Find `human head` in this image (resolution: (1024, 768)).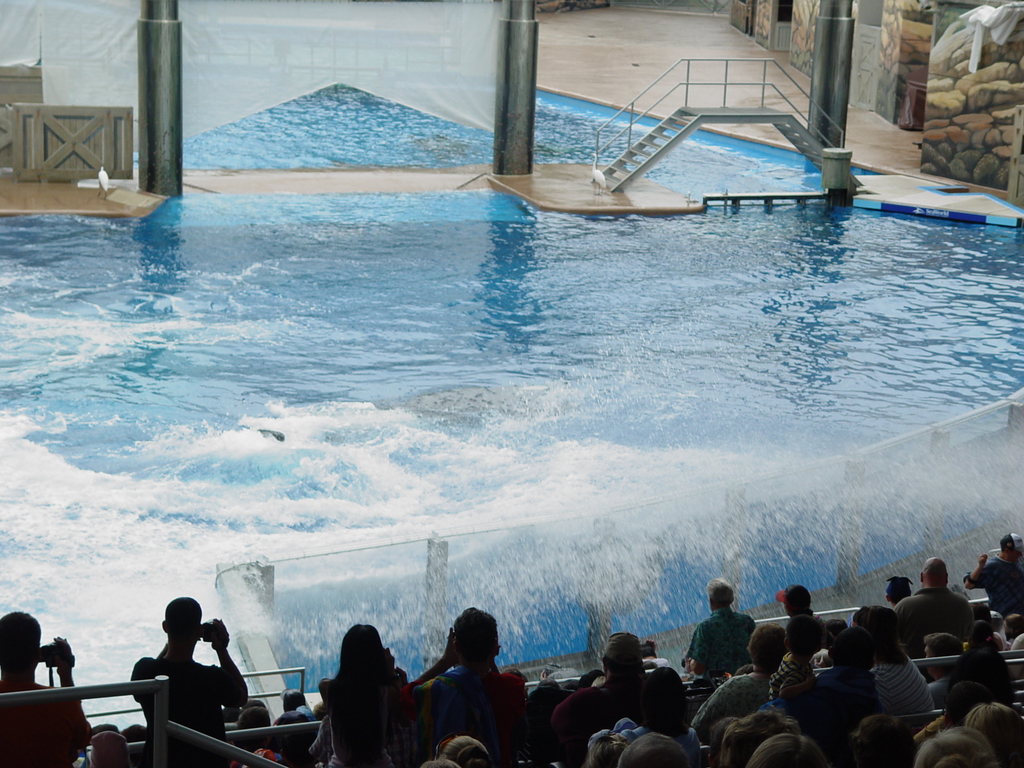
(696, 575, 740, 611).
